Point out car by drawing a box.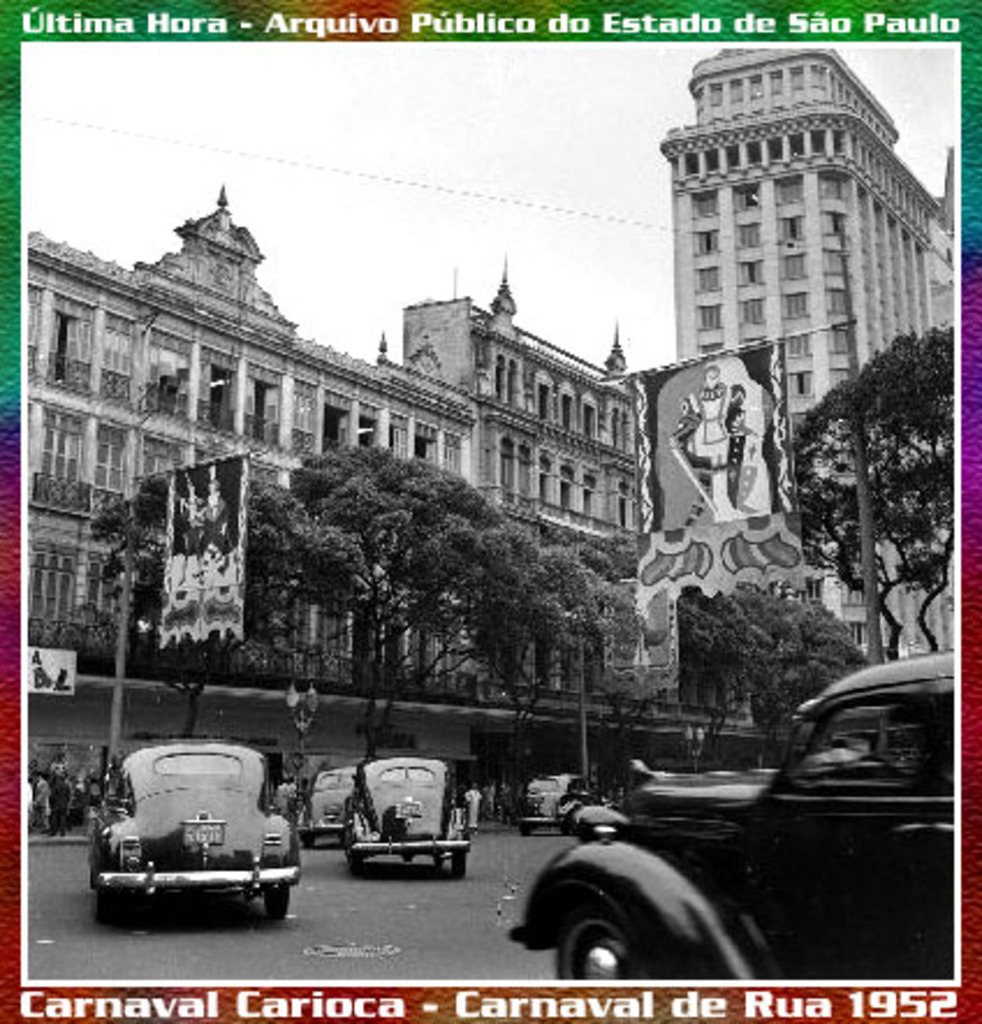
(left=514, top=776, right=600, bottom=836).
